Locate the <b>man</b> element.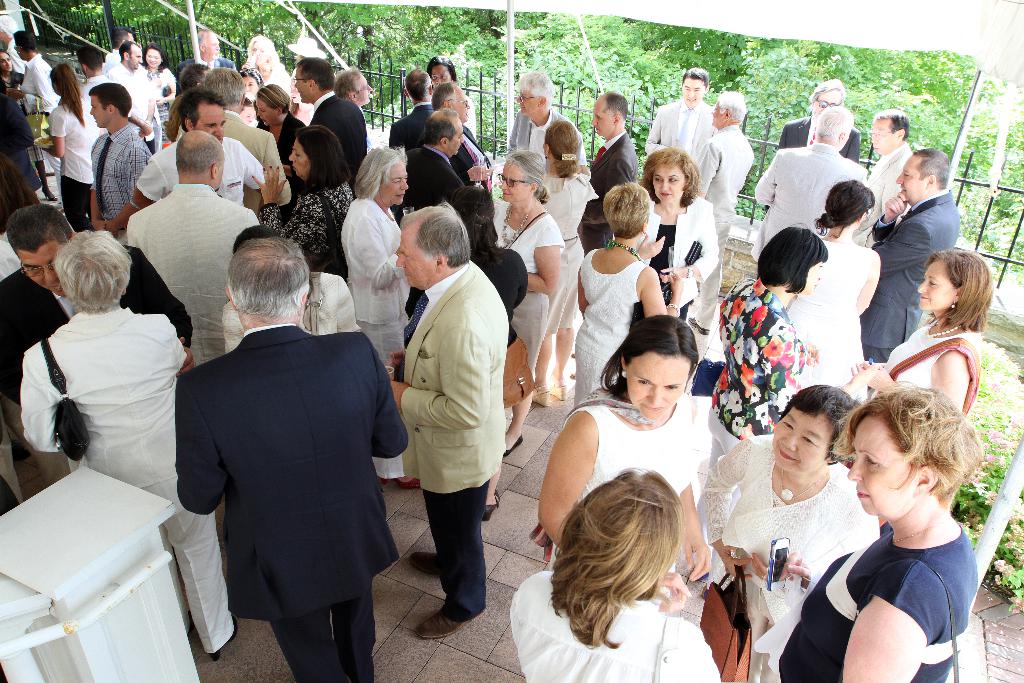
Element bbox: 588/92/638/252.
